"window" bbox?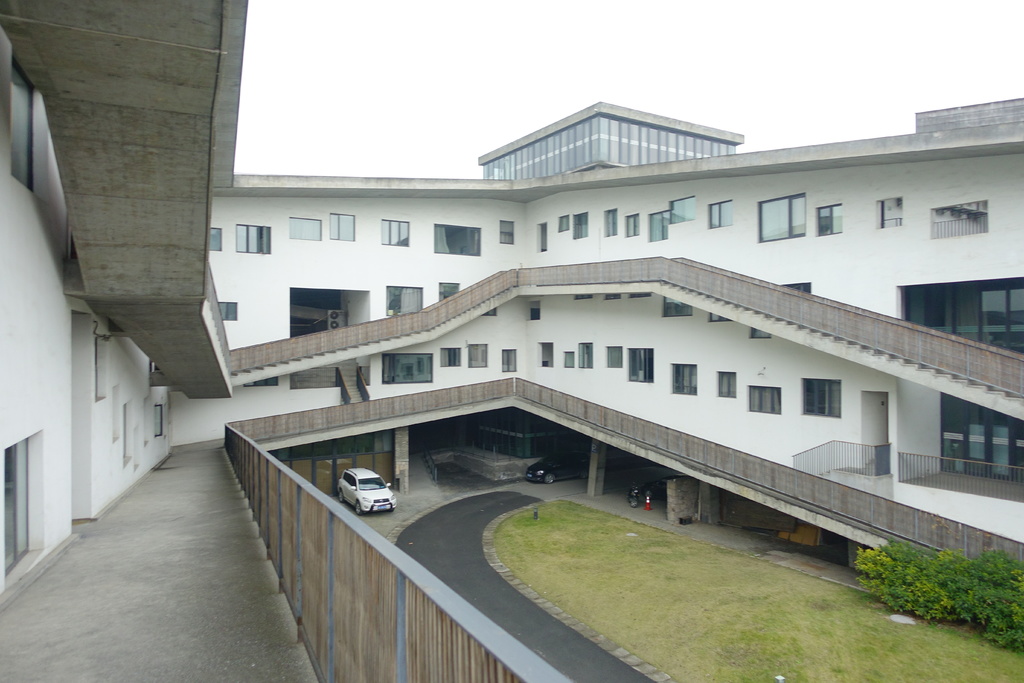
505:348:518:373
